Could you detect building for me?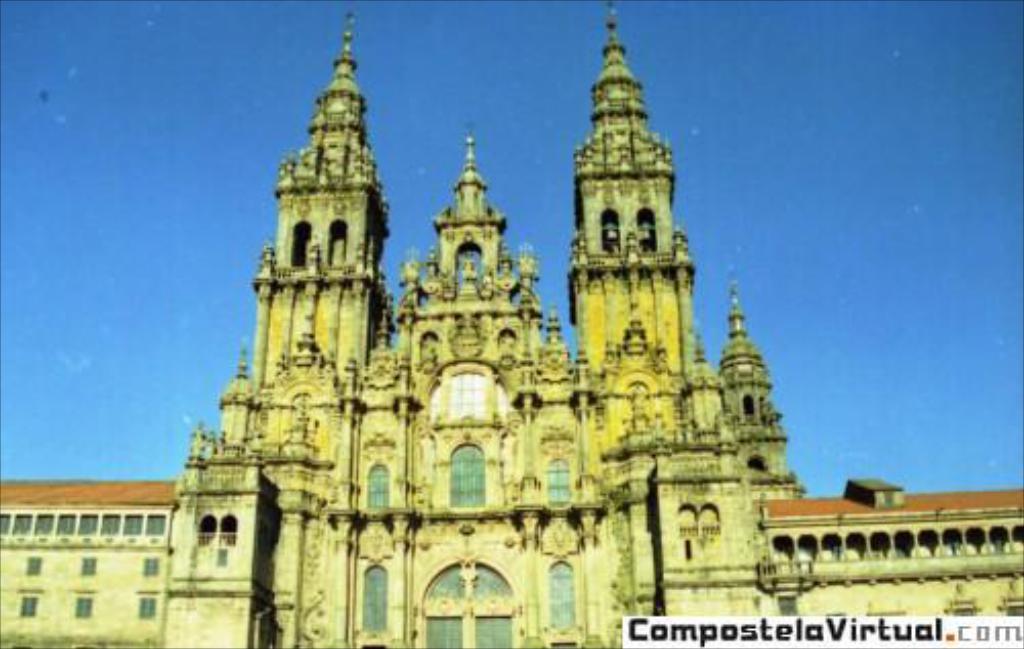
Detection result: (0, 4, 1022, 647).
